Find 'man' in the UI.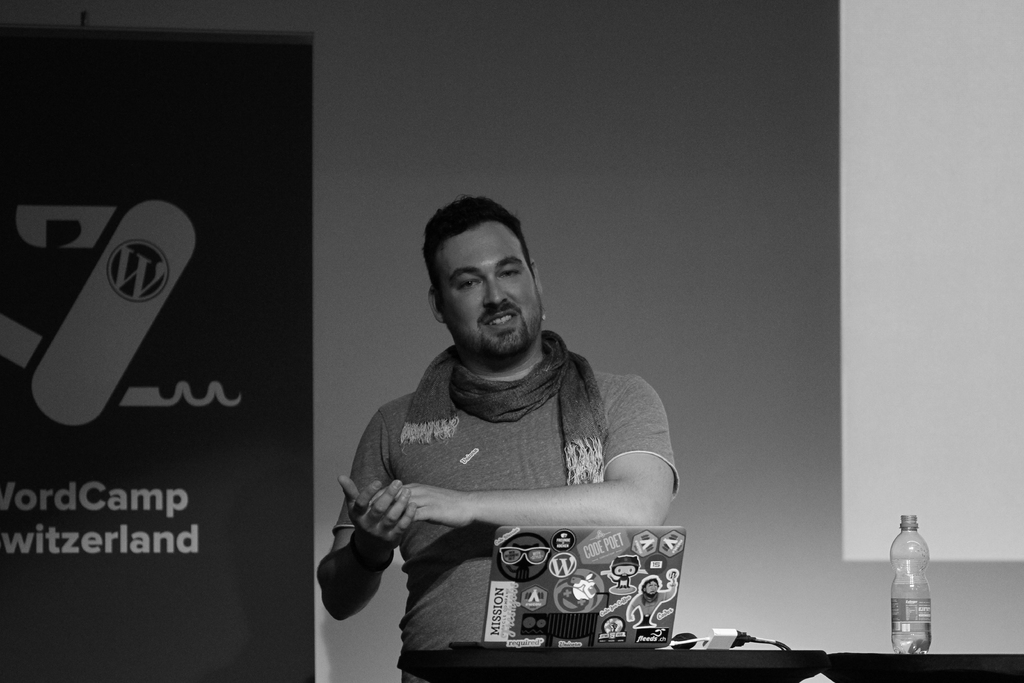
UI element at box=[333, 199, 696, 668].
